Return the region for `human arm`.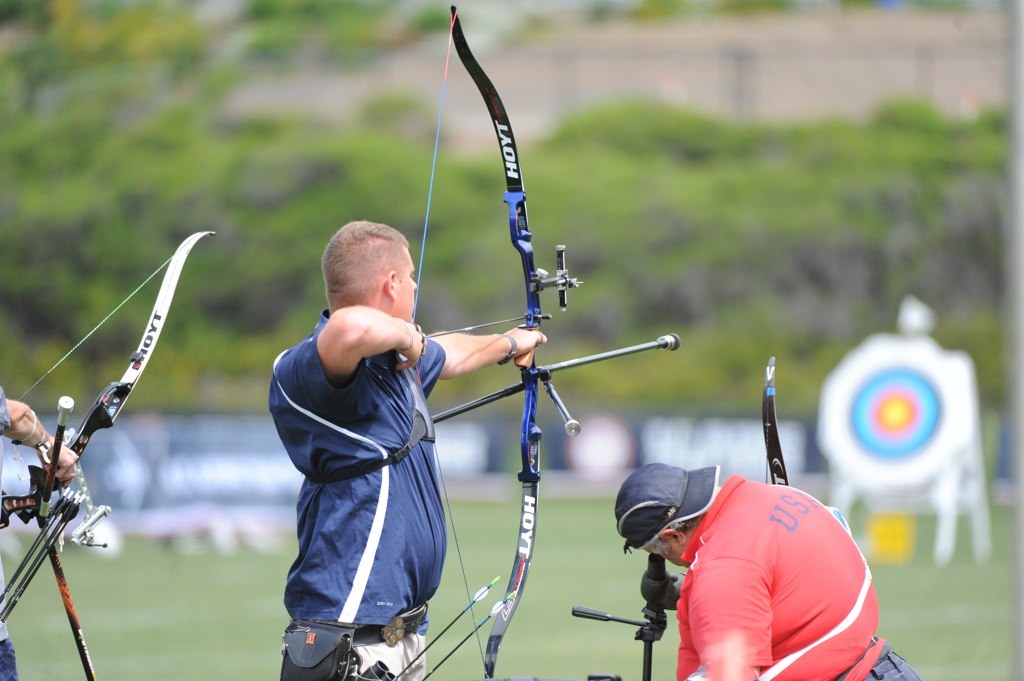
rect(679, 555, 772, 680).
